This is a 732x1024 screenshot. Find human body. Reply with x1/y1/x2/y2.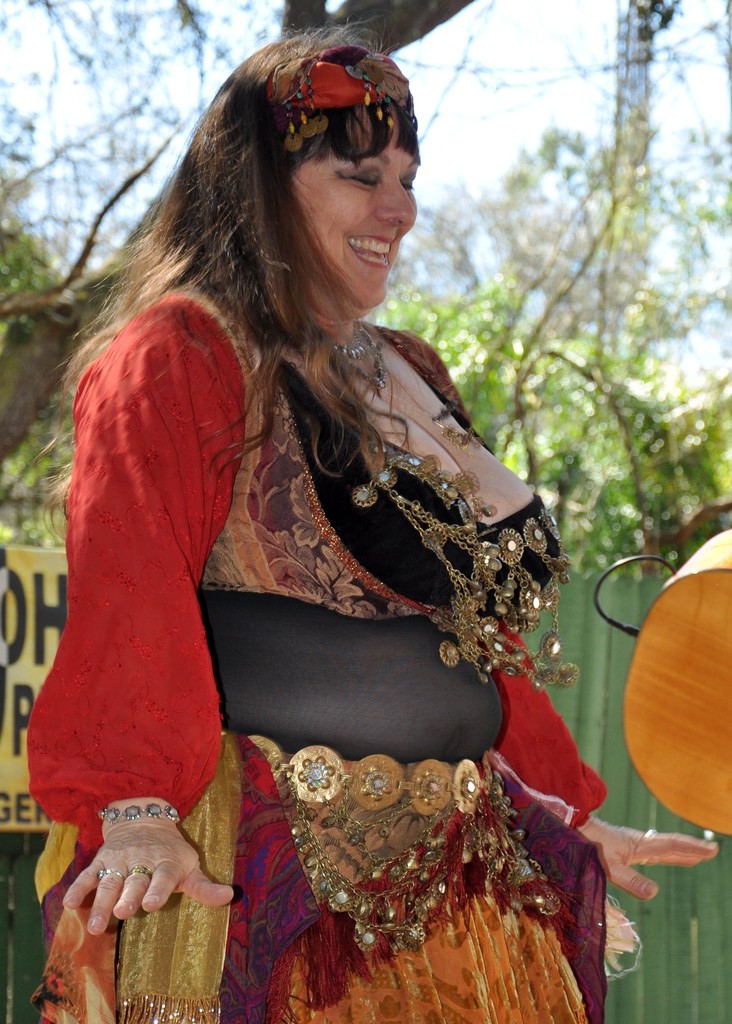
64/74/595/986.
